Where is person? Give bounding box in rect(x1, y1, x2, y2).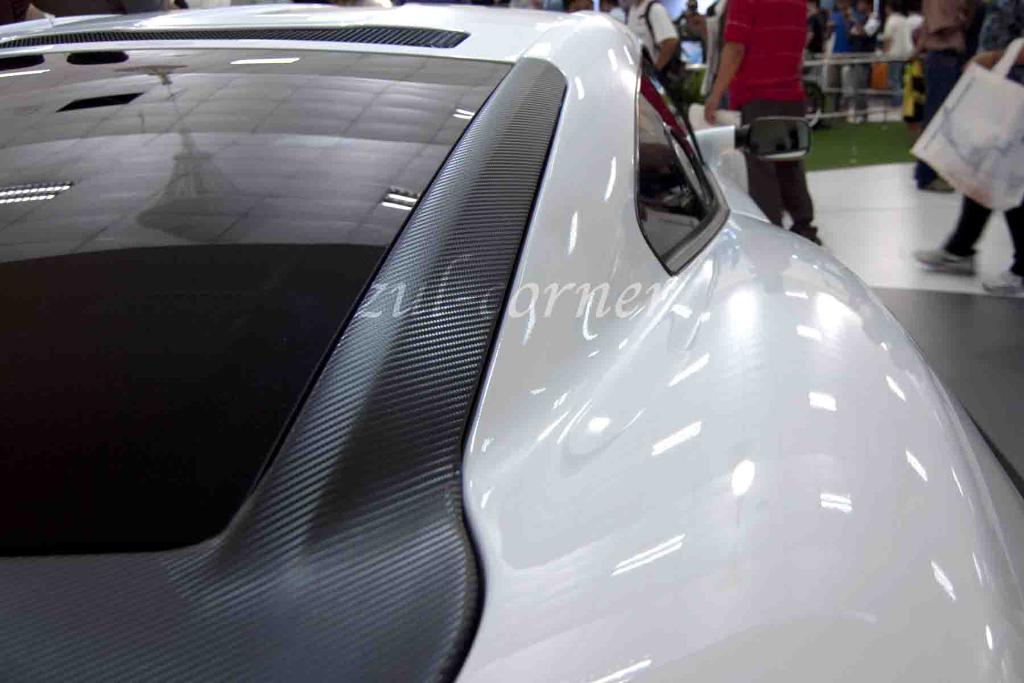
rect(822, 0, 876, 126).
